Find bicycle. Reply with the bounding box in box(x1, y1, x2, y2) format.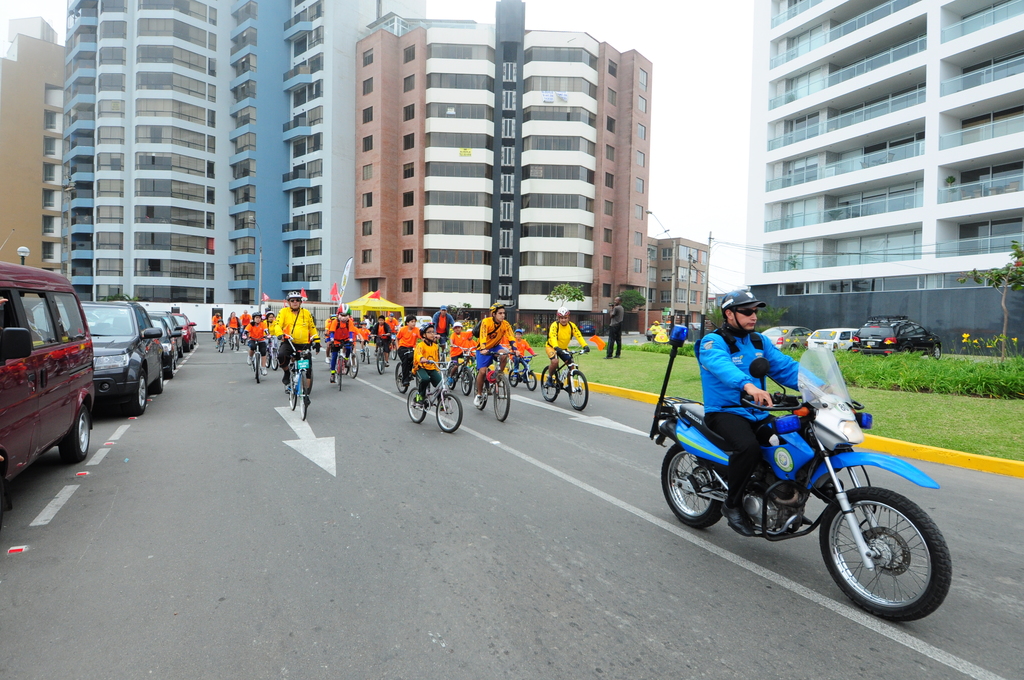
box(438, 332, 454, 358).
